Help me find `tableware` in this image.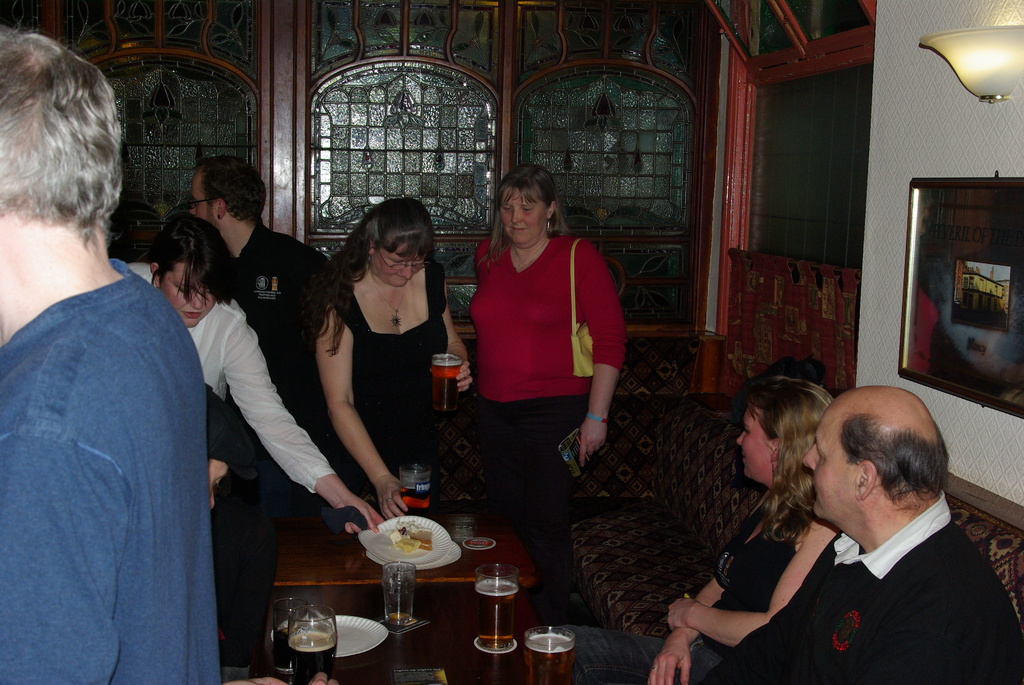
Found it: [525,625,573,684].
